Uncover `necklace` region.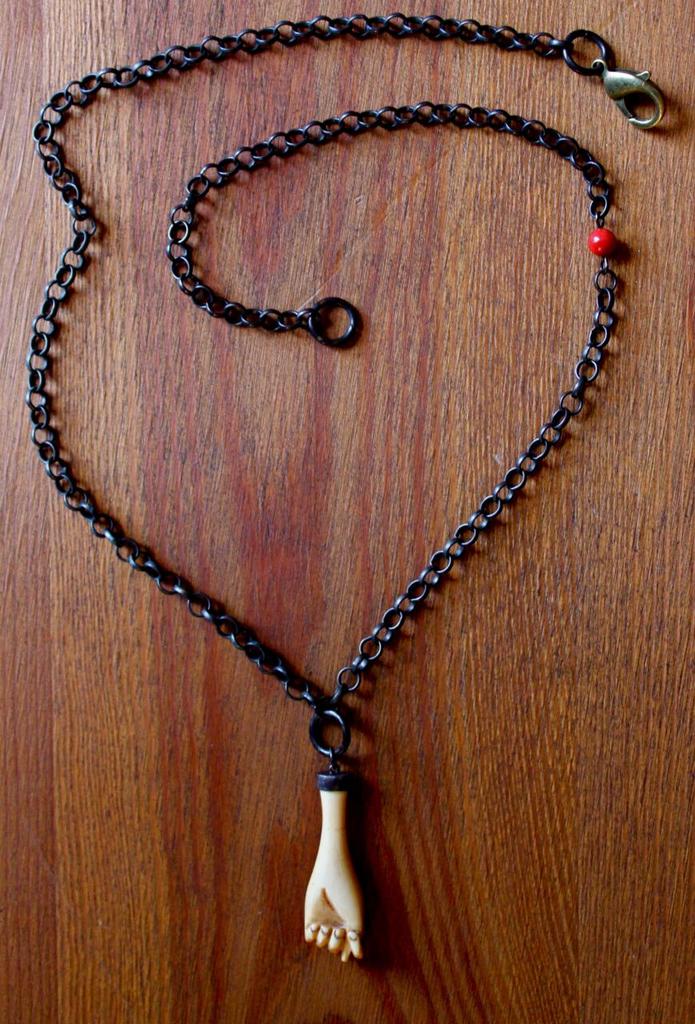
Uncovered: 33:69:628:1020.
